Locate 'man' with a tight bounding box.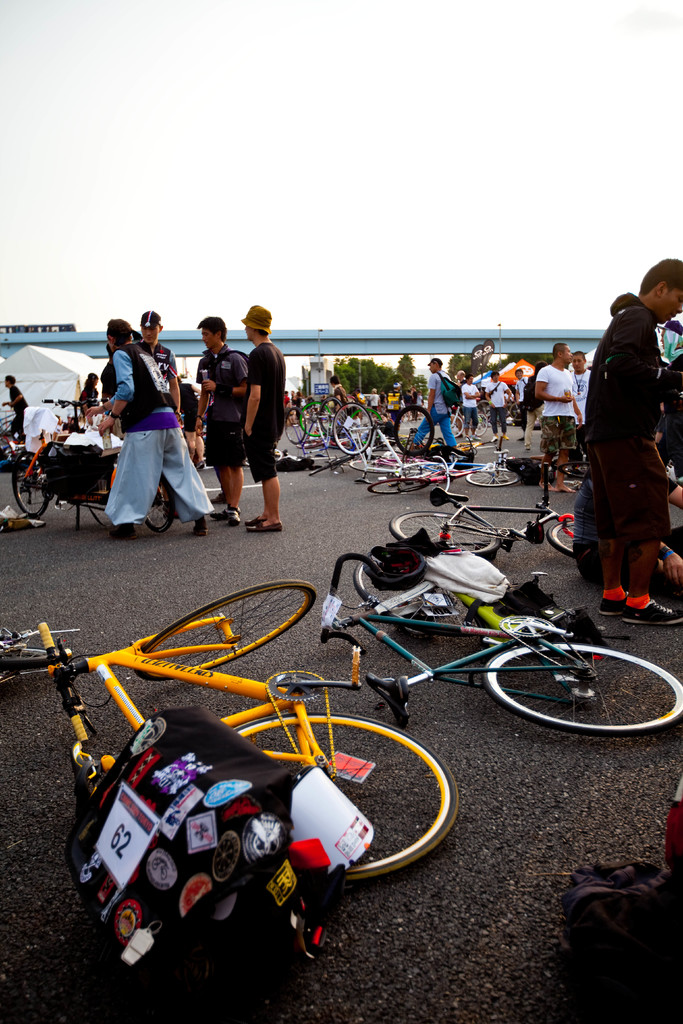
<bbox>483, 371, 513, 447</bbox>.
